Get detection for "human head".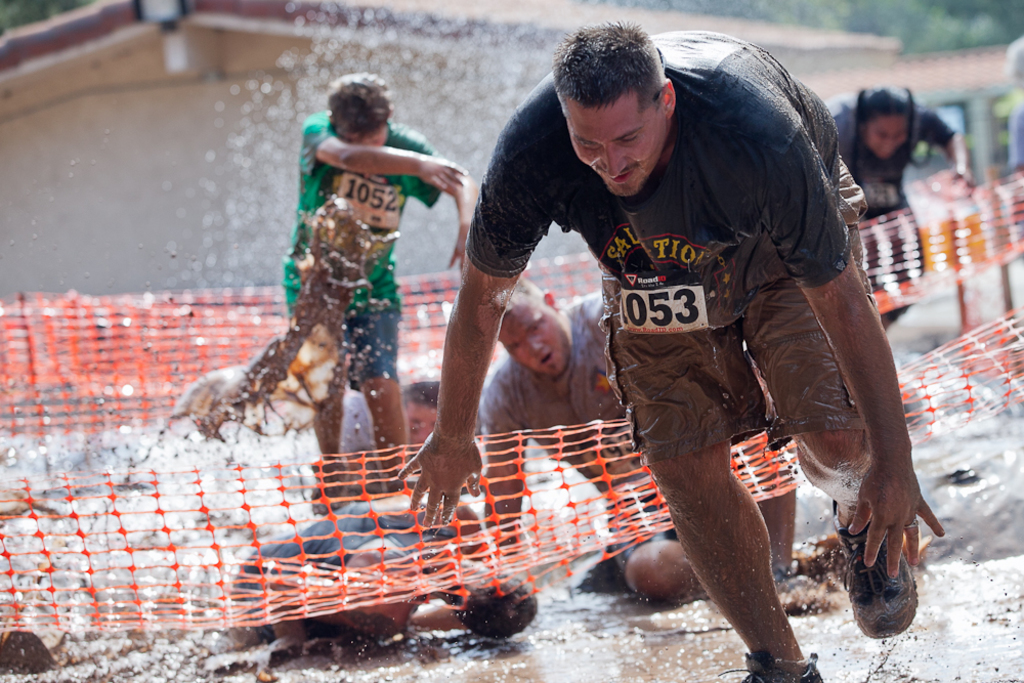
Detection: [498,278,573,384].
